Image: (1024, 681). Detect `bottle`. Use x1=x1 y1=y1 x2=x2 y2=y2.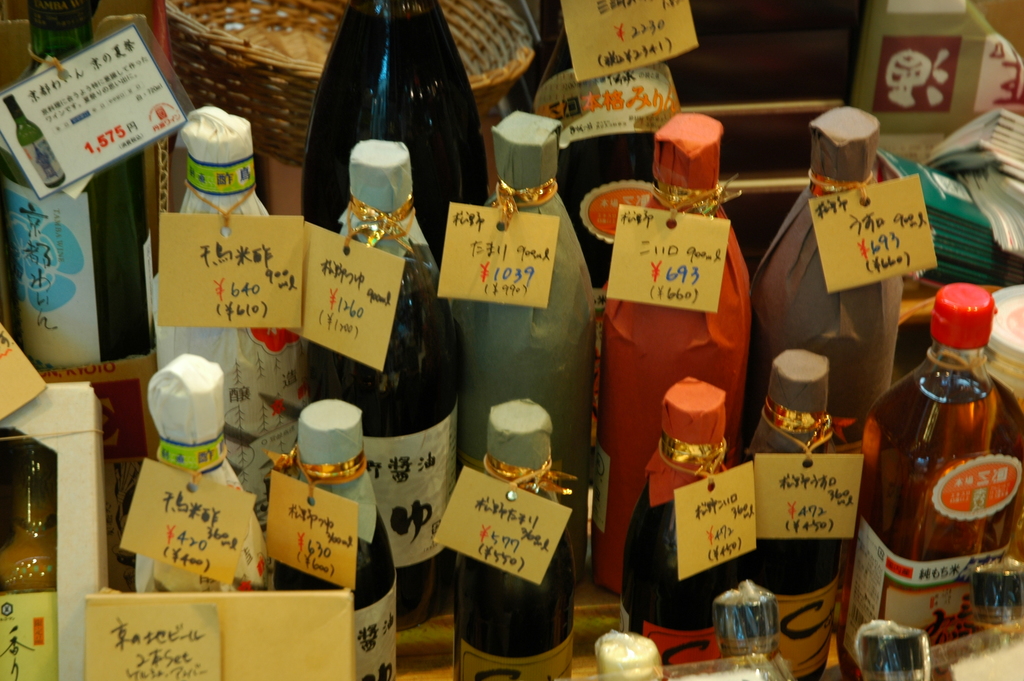
x1=0 y1=95 x2=68 y2=191.
